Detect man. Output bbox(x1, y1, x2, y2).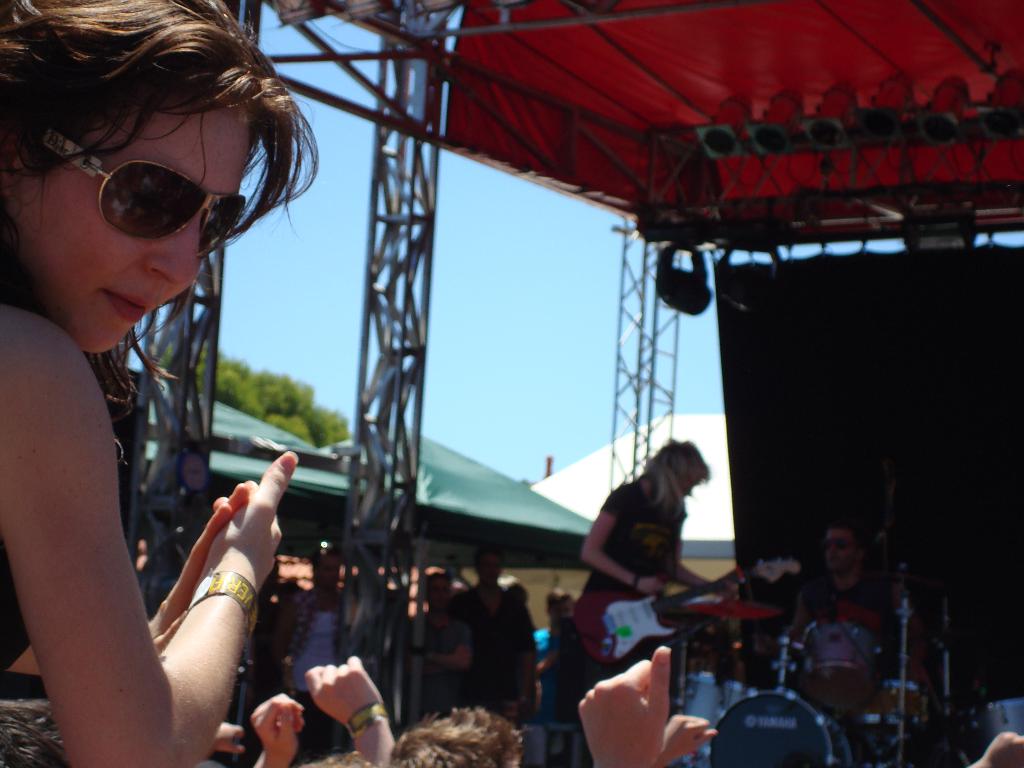
bbox(445, 547, 547, 708).
